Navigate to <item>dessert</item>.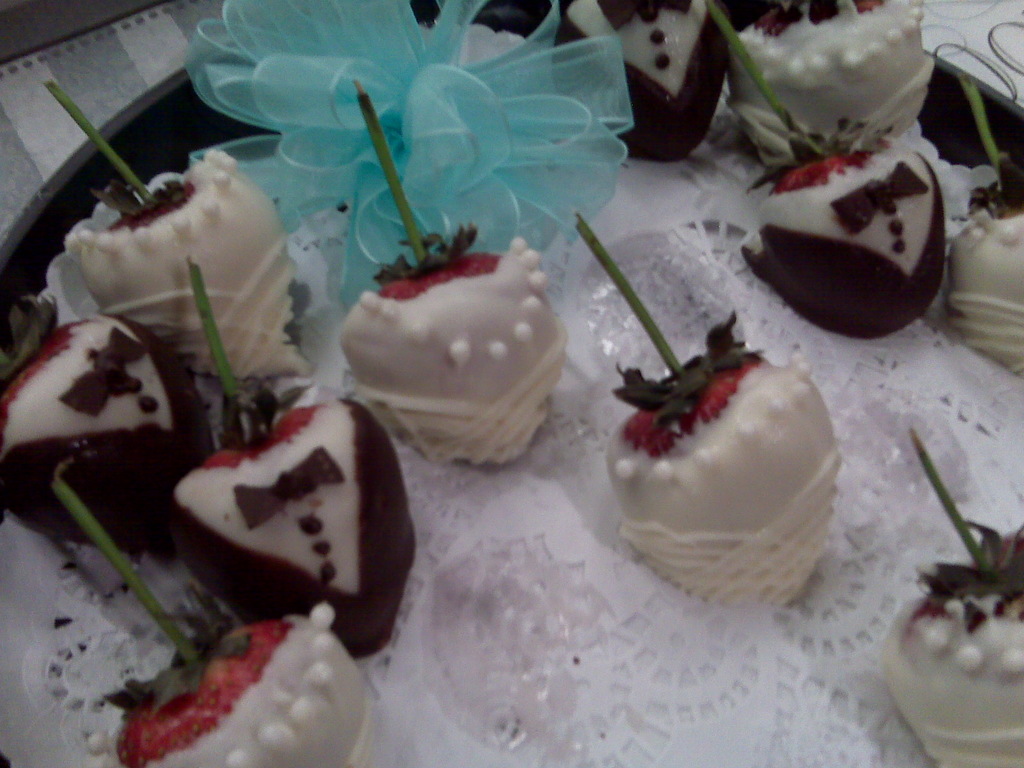
Navigation target: bbox=[729, 0, 938, 178].
